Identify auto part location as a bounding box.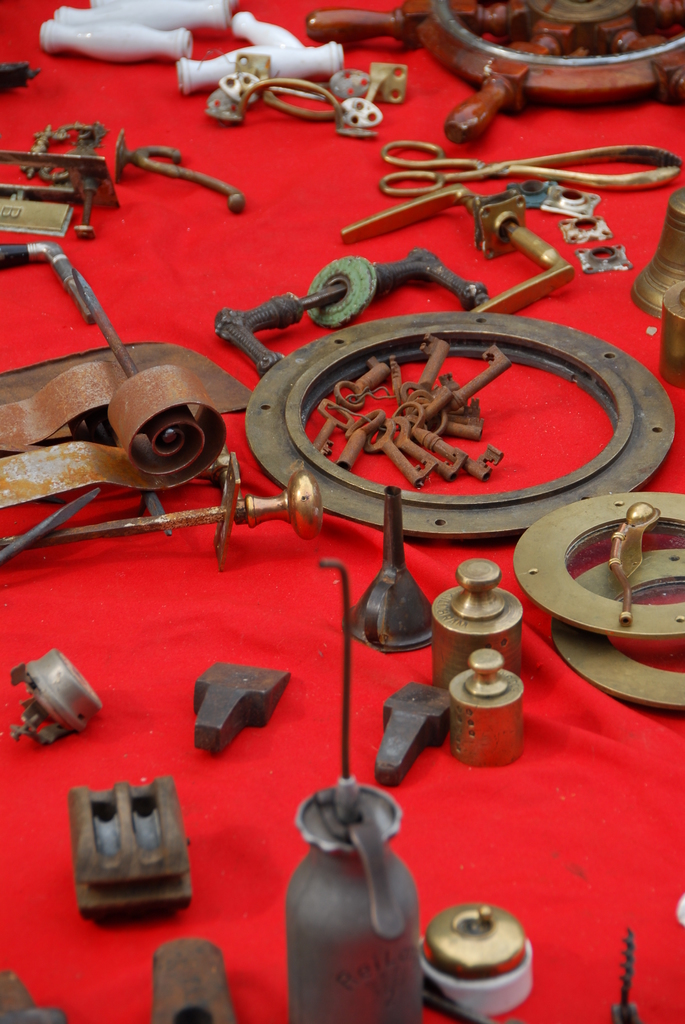
pyautogui.locateOnScreen(506, 179, 553, 211).
